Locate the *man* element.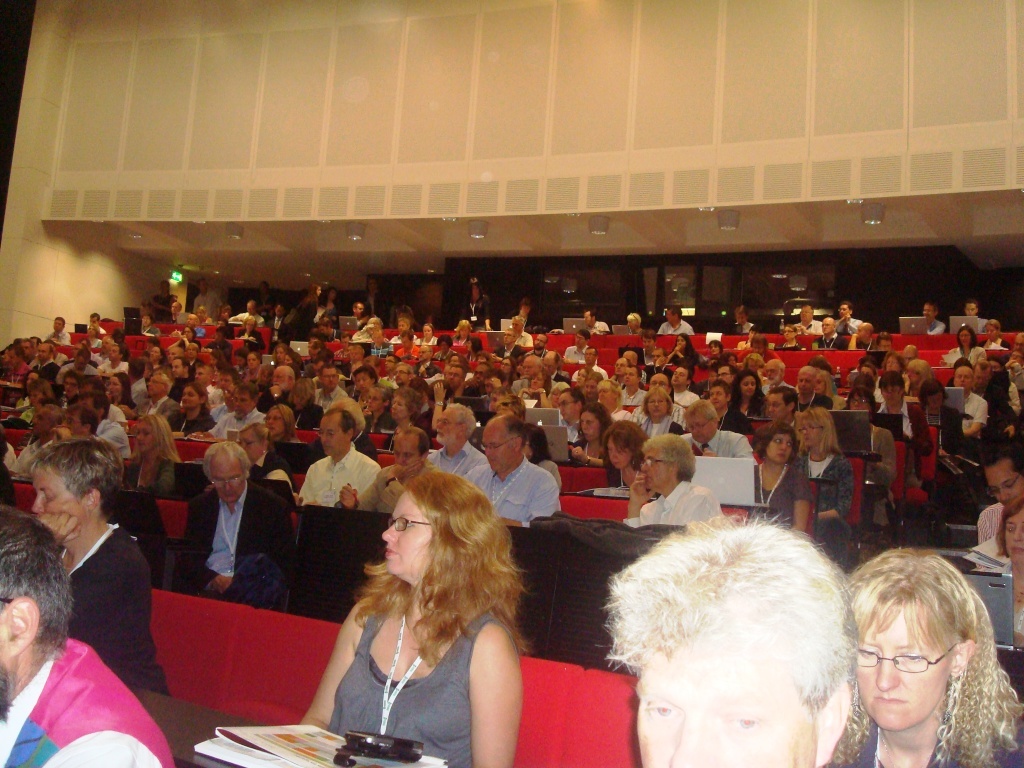
Element bbox: [948,362,988,442].
